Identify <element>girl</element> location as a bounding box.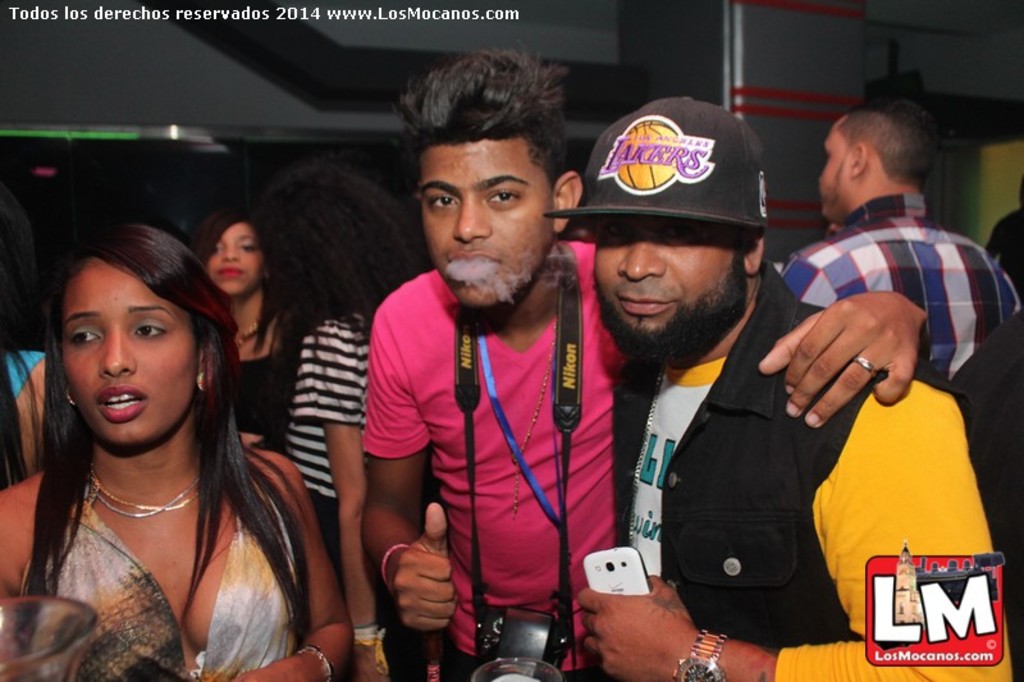
246:163:430:681.
